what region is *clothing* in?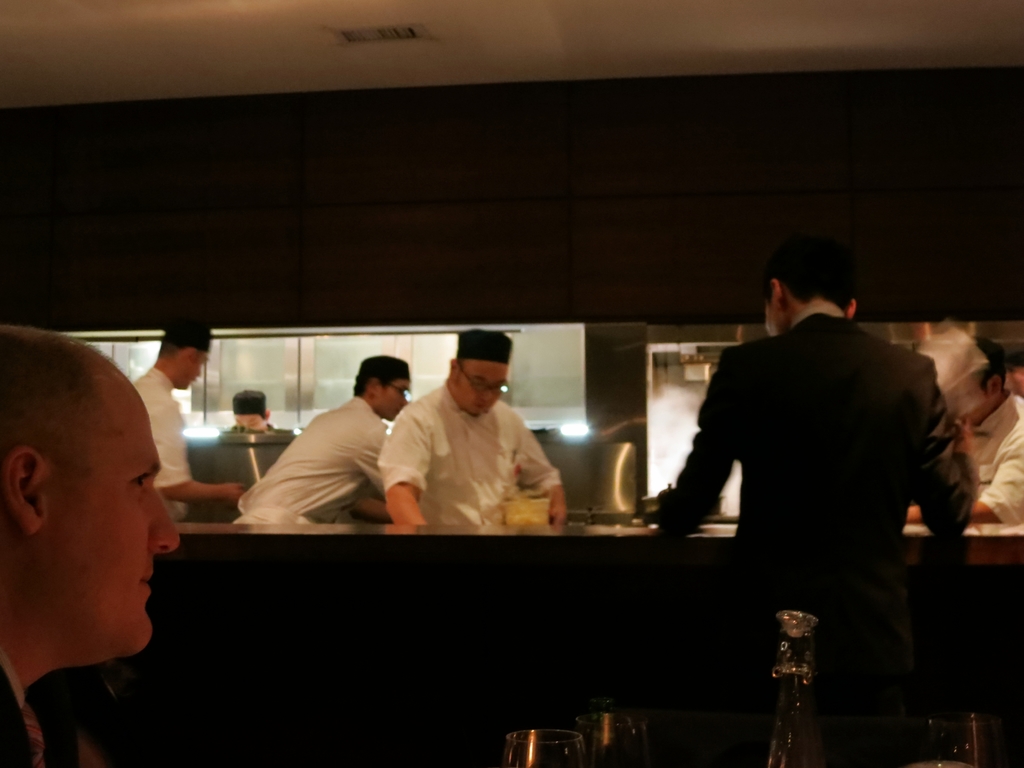
rect(369, 385, 567, 551).
